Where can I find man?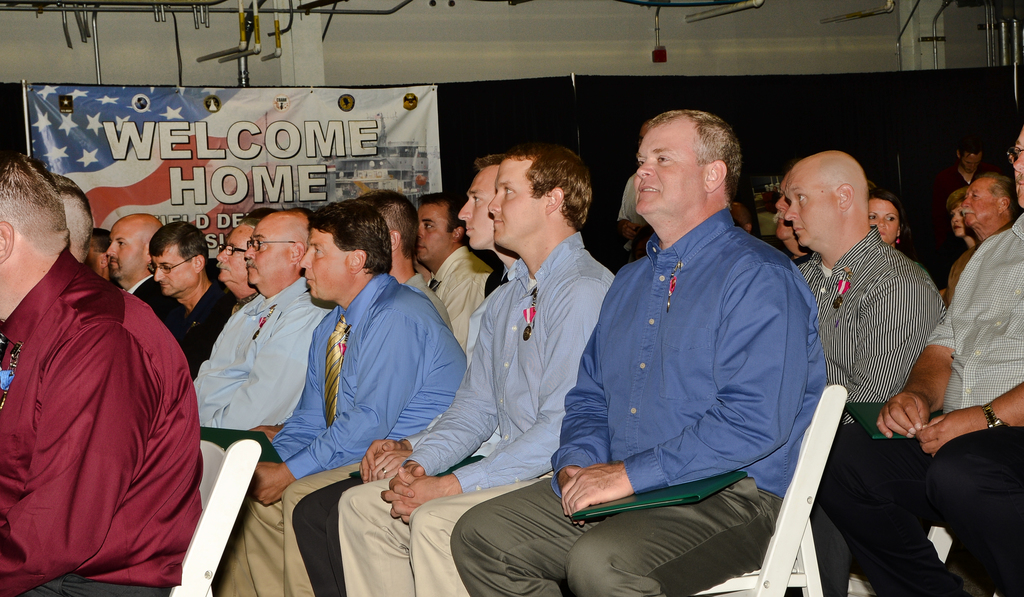
You can find it at bbox=[104, 211, 190, 340].
